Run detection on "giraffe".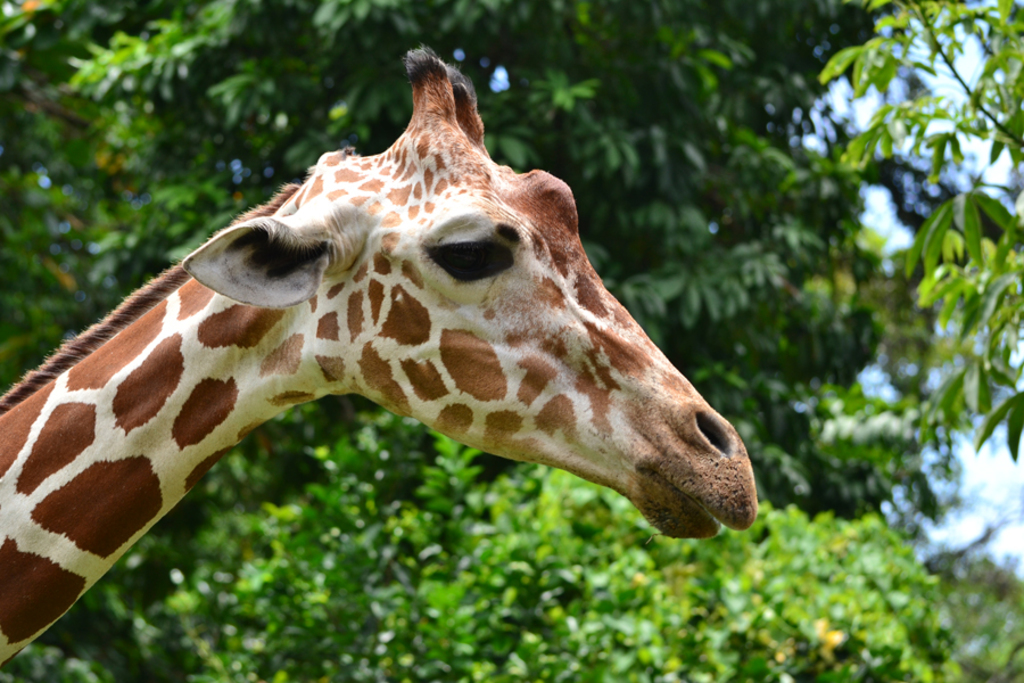
Result: l=0, t=42, r=754, b=675.
